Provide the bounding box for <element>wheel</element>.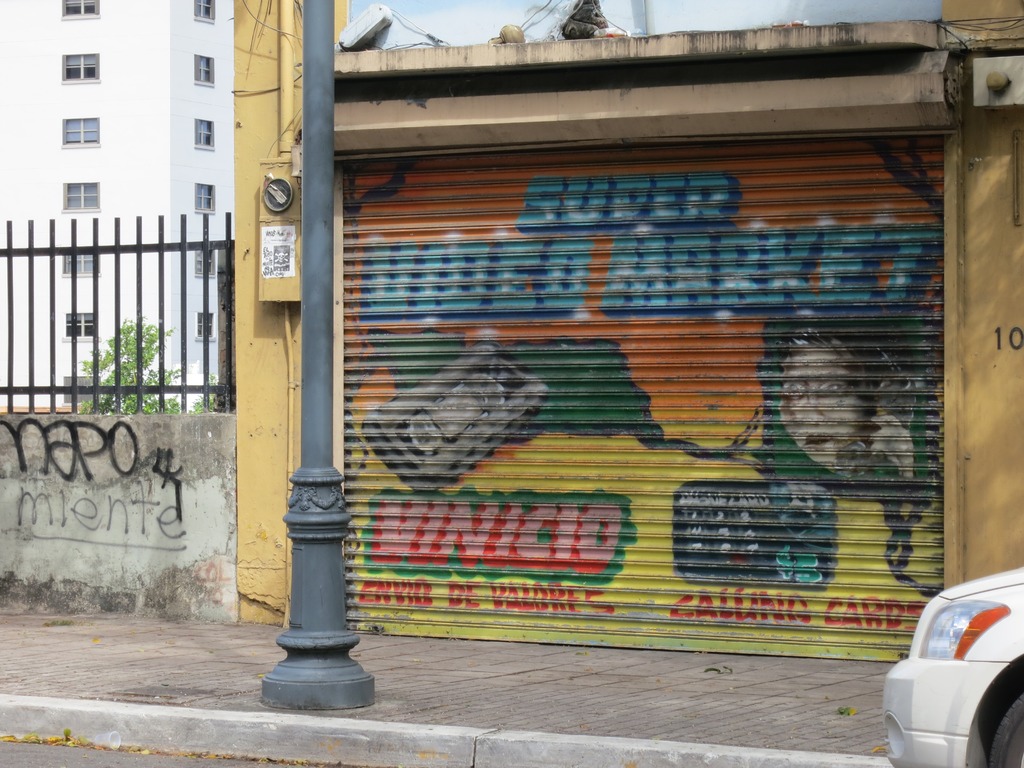
detection(984, 689, 1023, 767).
